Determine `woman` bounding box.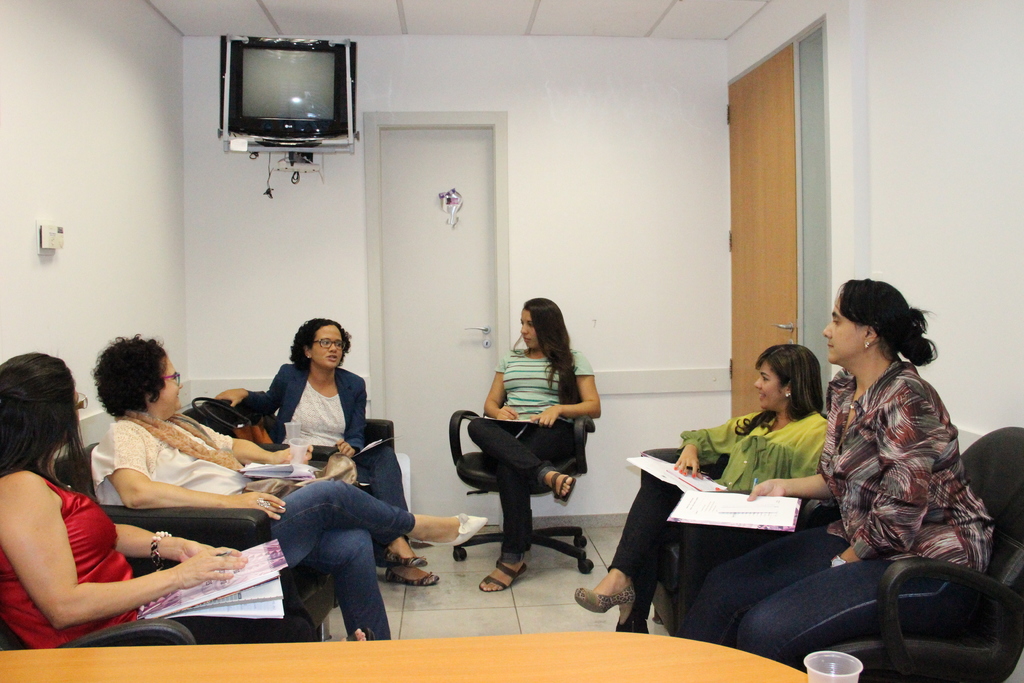
Determined: [675,273,993,667].
